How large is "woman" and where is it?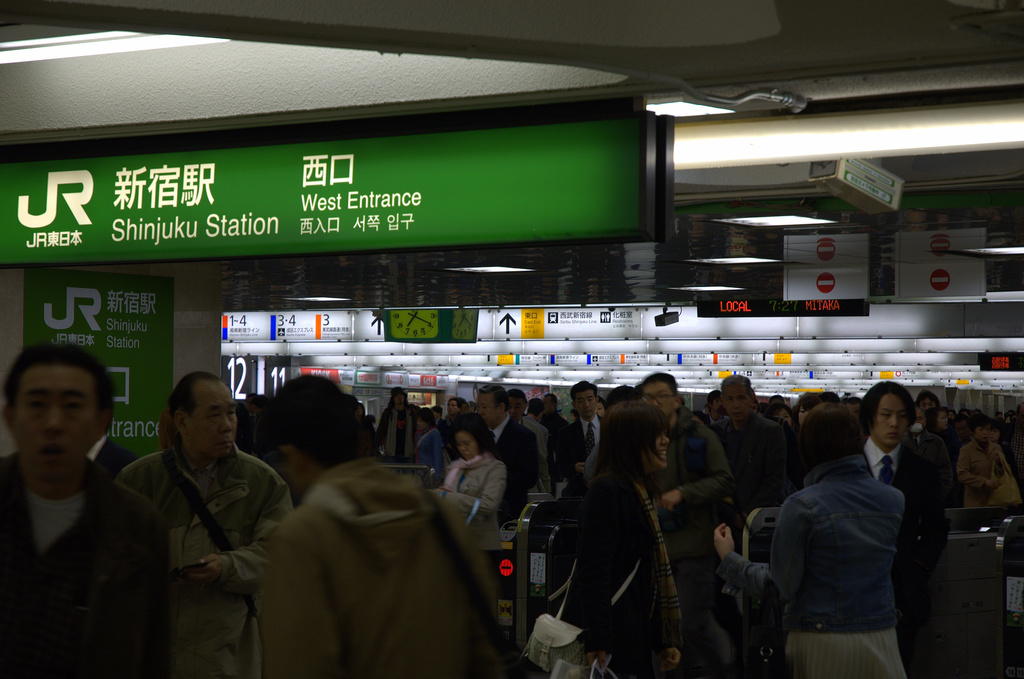
Bounding box: [957, 414, 1009, 506].
